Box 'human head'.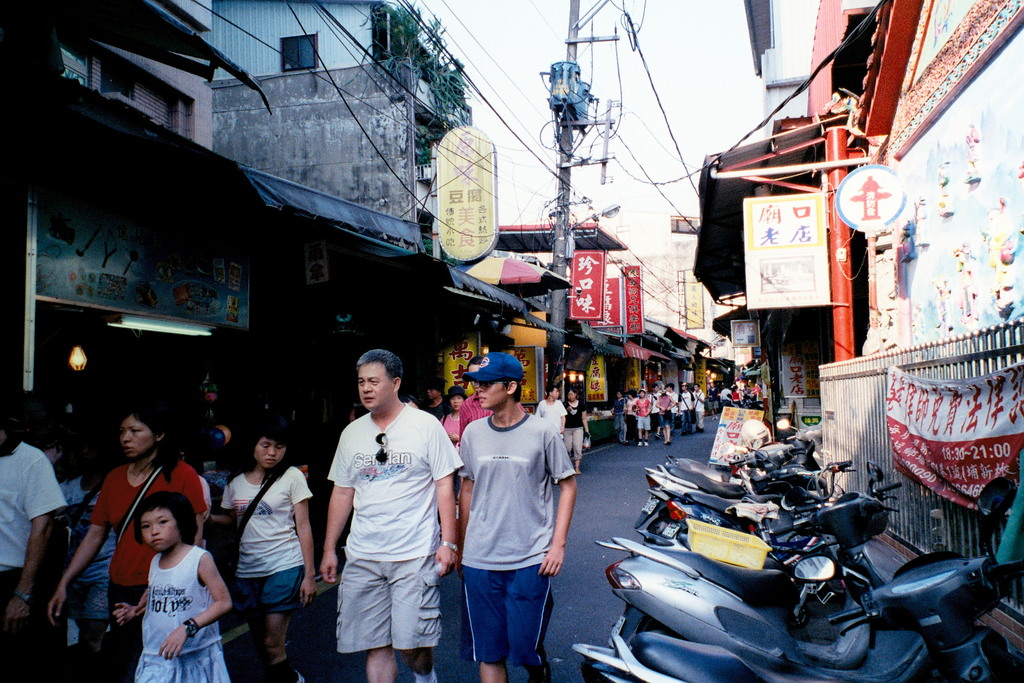
x1=546 y1=383 x2=559 y2=400.
